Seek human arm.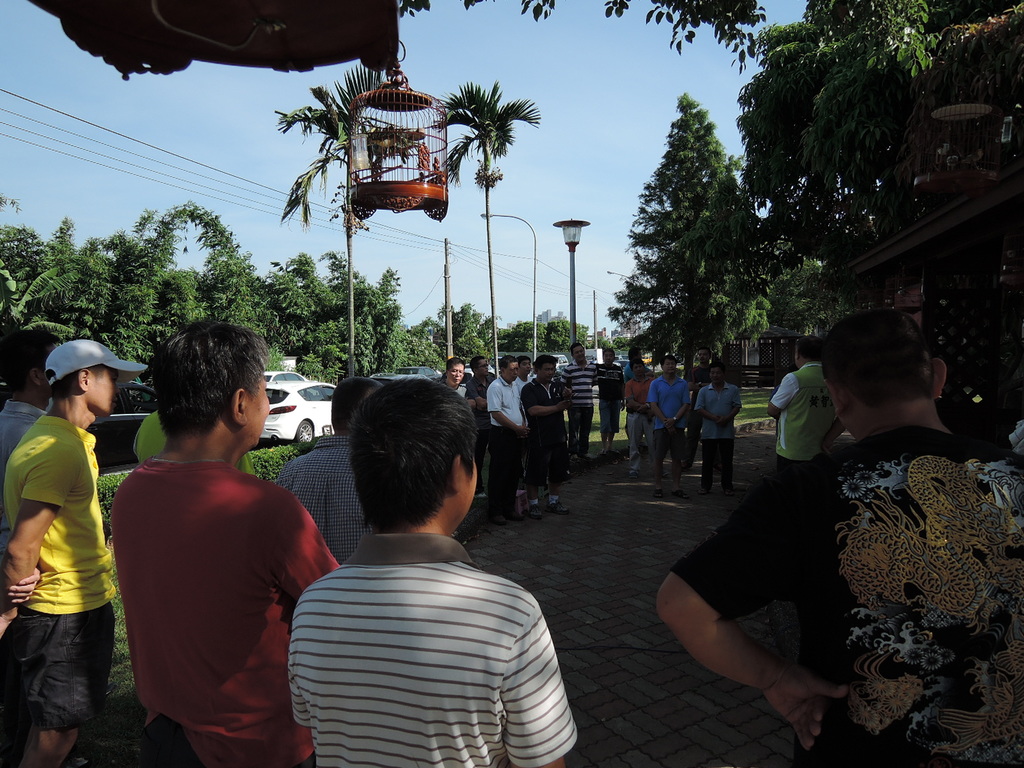
region(520, 381, 566, 425).
